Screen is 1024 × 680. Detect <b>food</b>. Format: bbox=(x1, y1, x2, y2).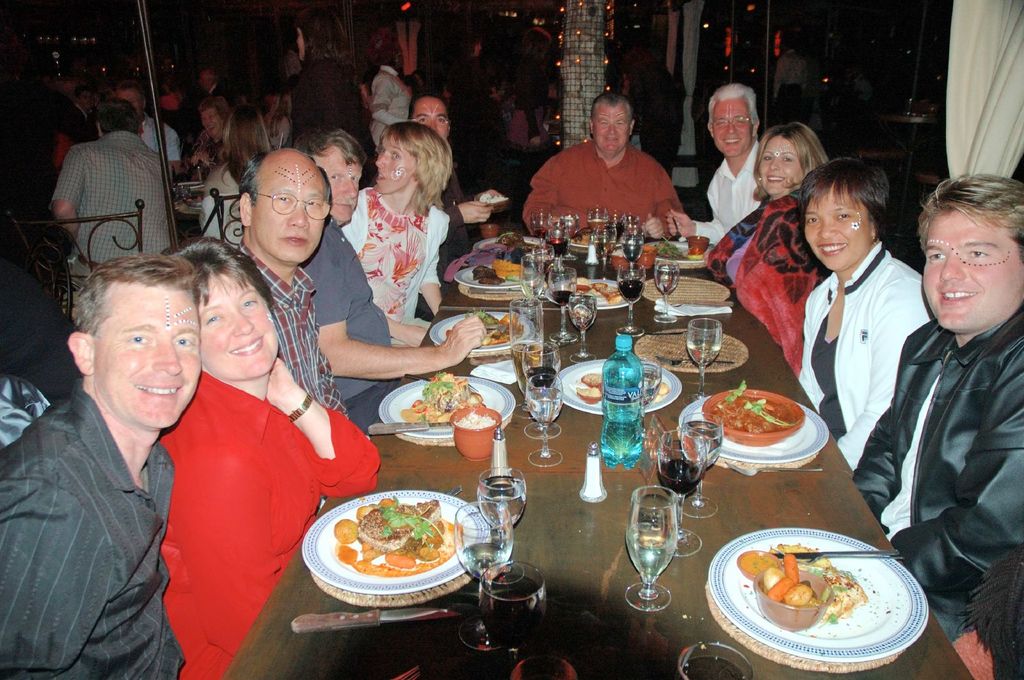
bbox=(445, 307, 525, 346).
